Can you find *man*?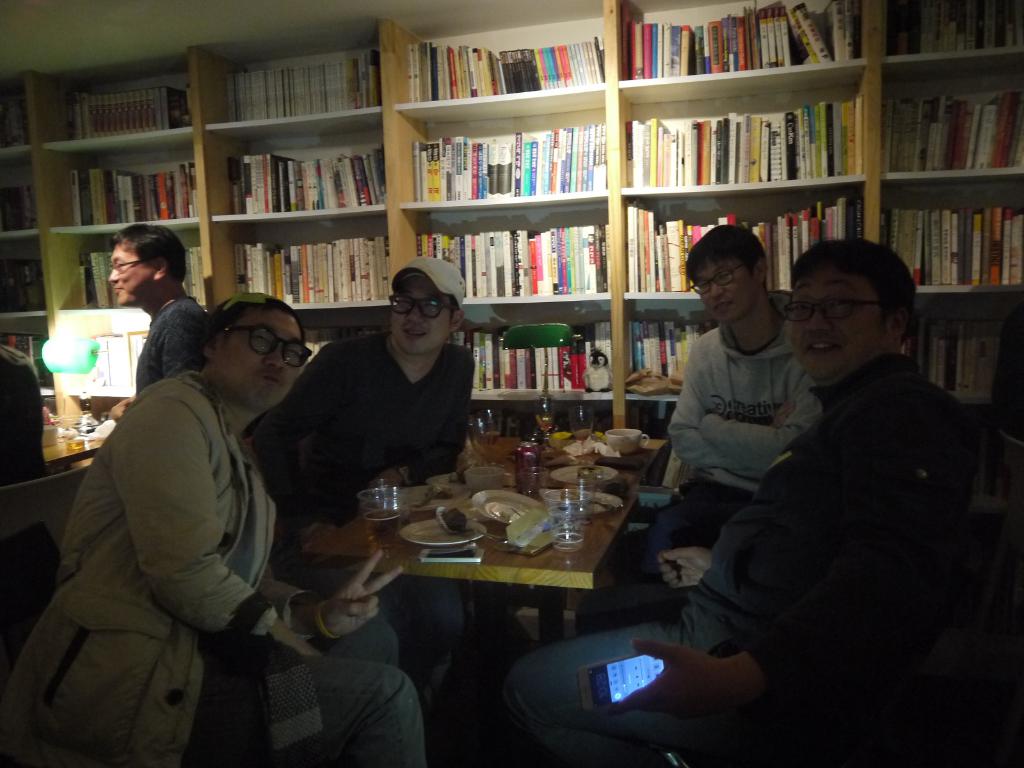
Yes, bounding box: l=508, t=232, r=976, b=767.
